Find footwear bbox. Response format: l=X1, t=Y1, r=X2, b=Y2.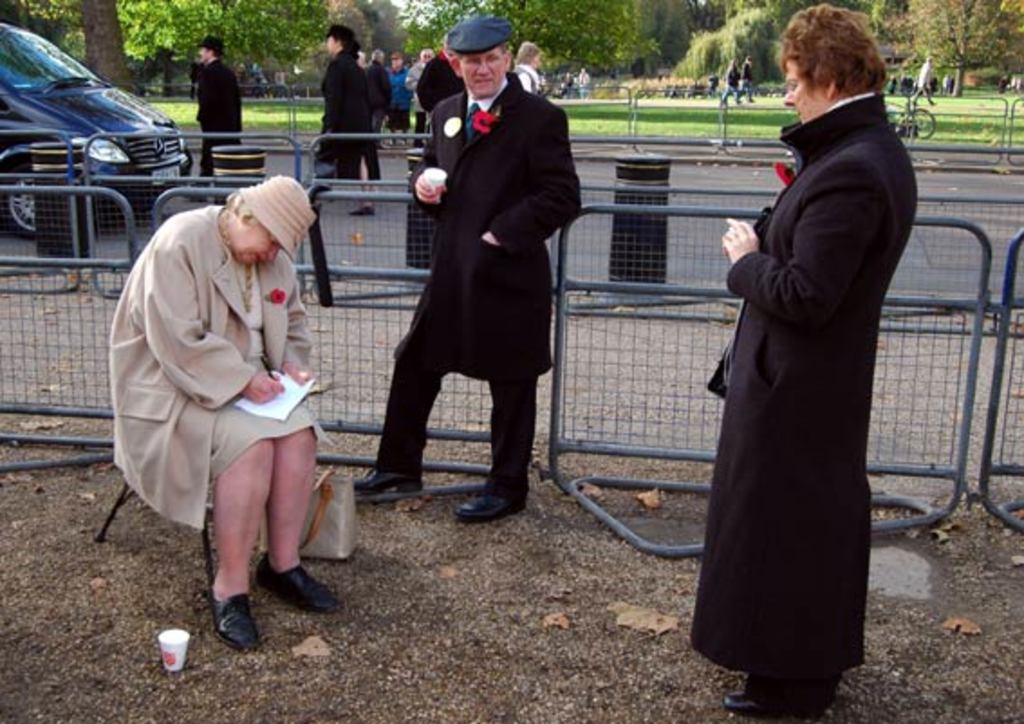
l=724, t=688, r=768, b=713.
